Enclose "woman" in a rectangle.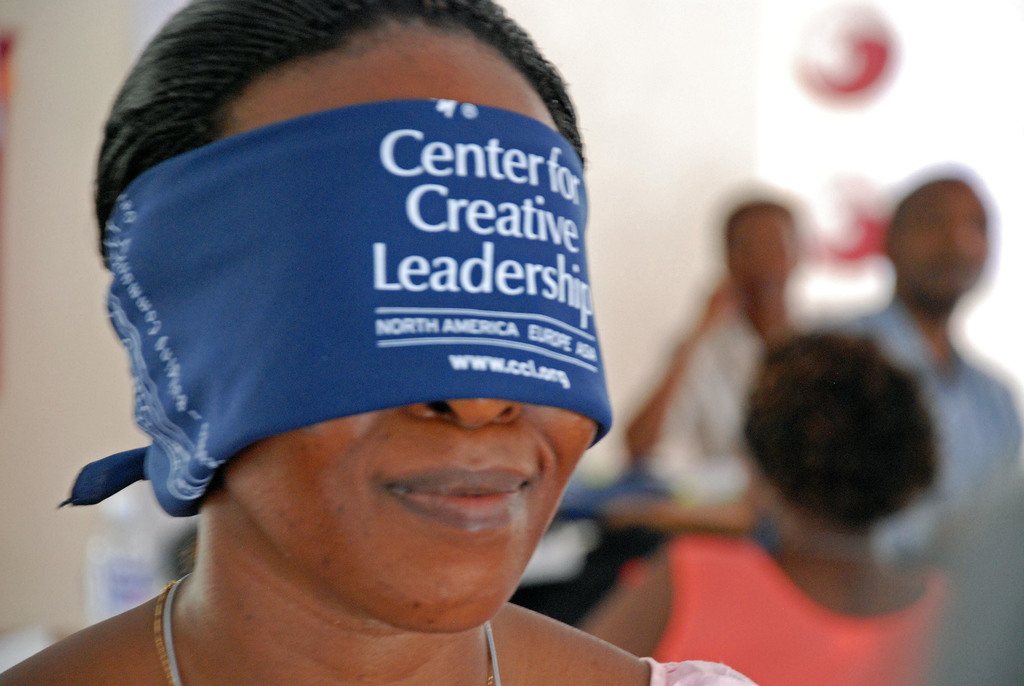
bbox=[22, 55, 704, 663].
